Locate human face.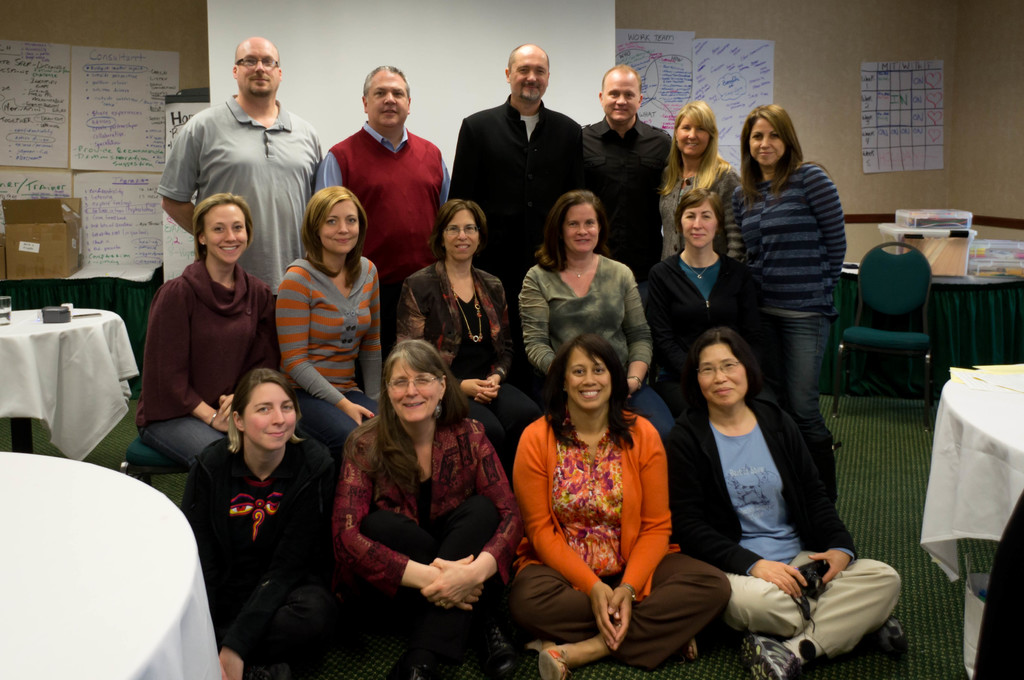
Bounding box: 749:120:783:170.
